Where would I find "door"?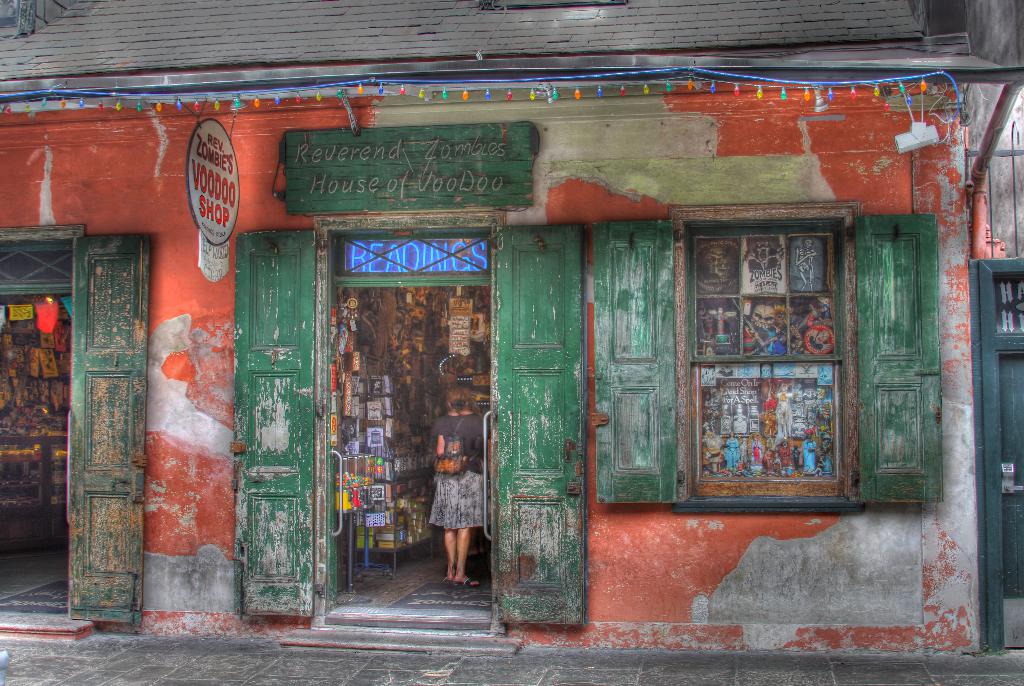
At {"left": 237, "top": 228, "right": 319, "bottom": 618}.
